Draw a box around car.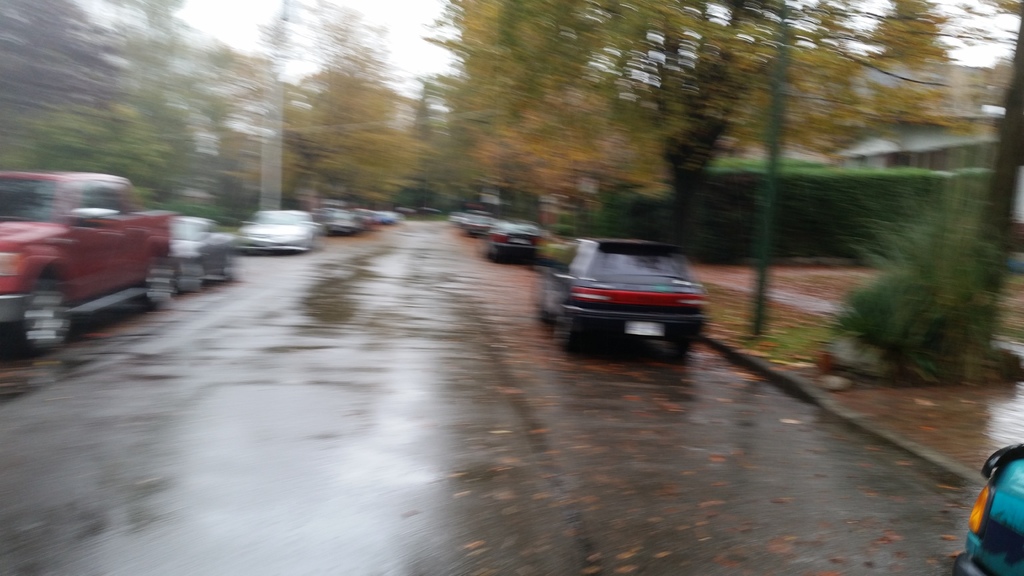
{"x1": 955, "y1": 438, "x2": 1023, "y2": 575}.
